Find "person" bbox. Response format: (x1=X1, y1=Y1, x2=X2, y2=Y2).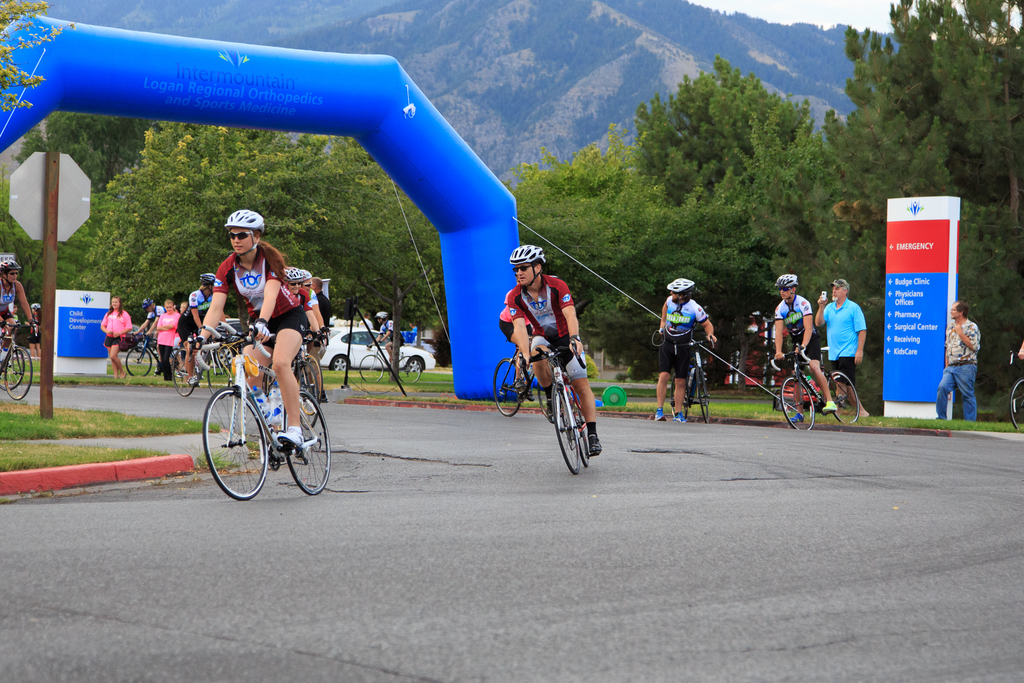
(x1=936, y1=300, x2=980, y2=418).
